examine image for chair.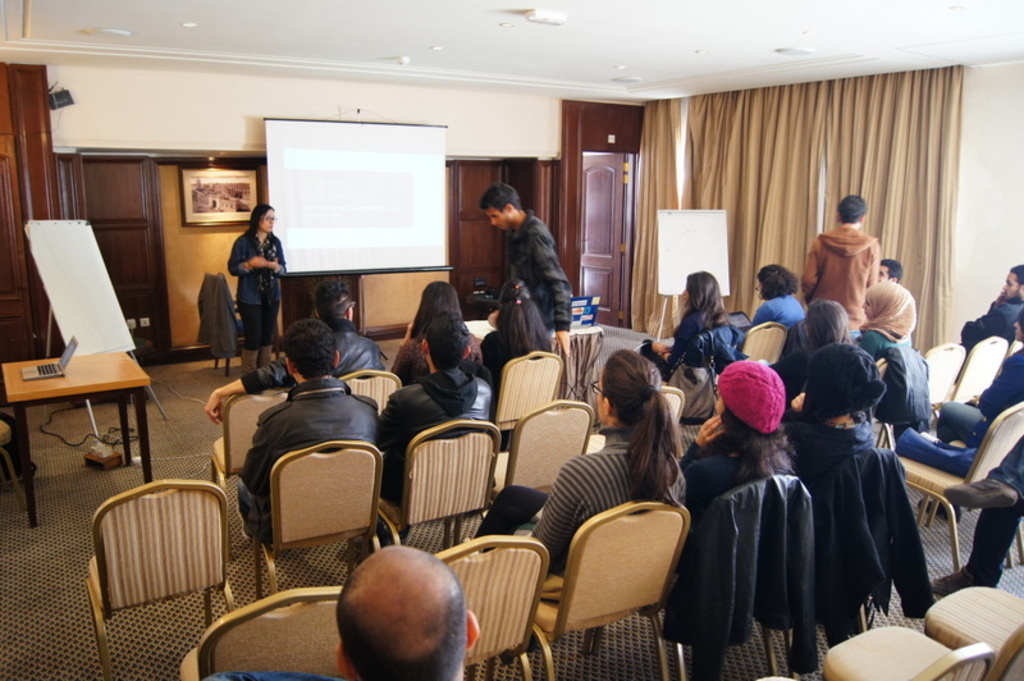
Examination result: {"left": 198, "top": 271, "right": 285, "bottom": 371}.
